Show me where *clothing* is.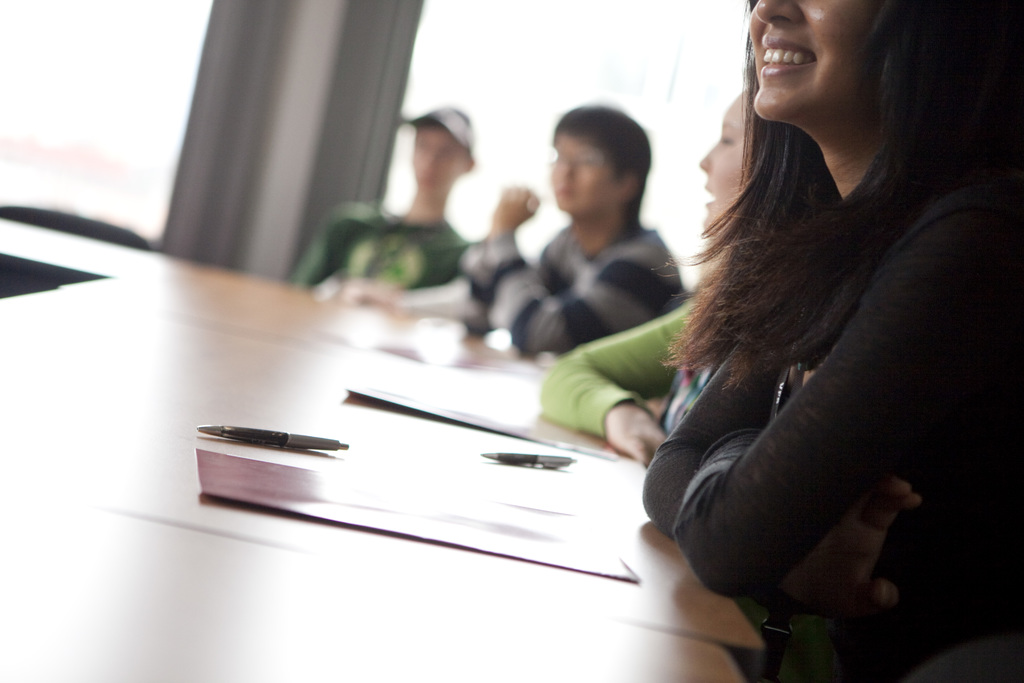
*clothing* is at BBox(294, 200, 467, 289).
